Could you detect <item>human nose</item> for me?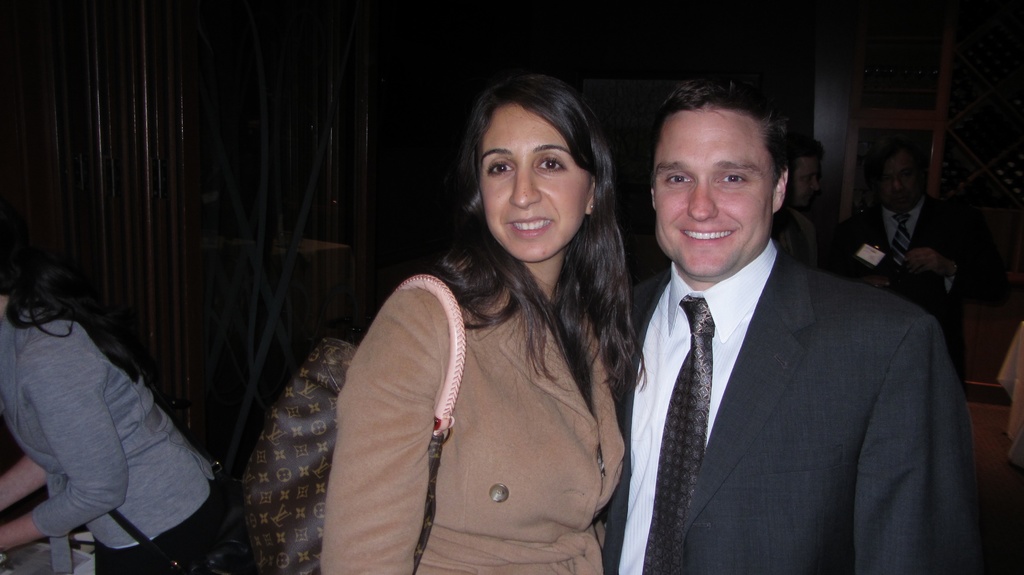
Detection result: l=509, t=164, r=543, b=209.
